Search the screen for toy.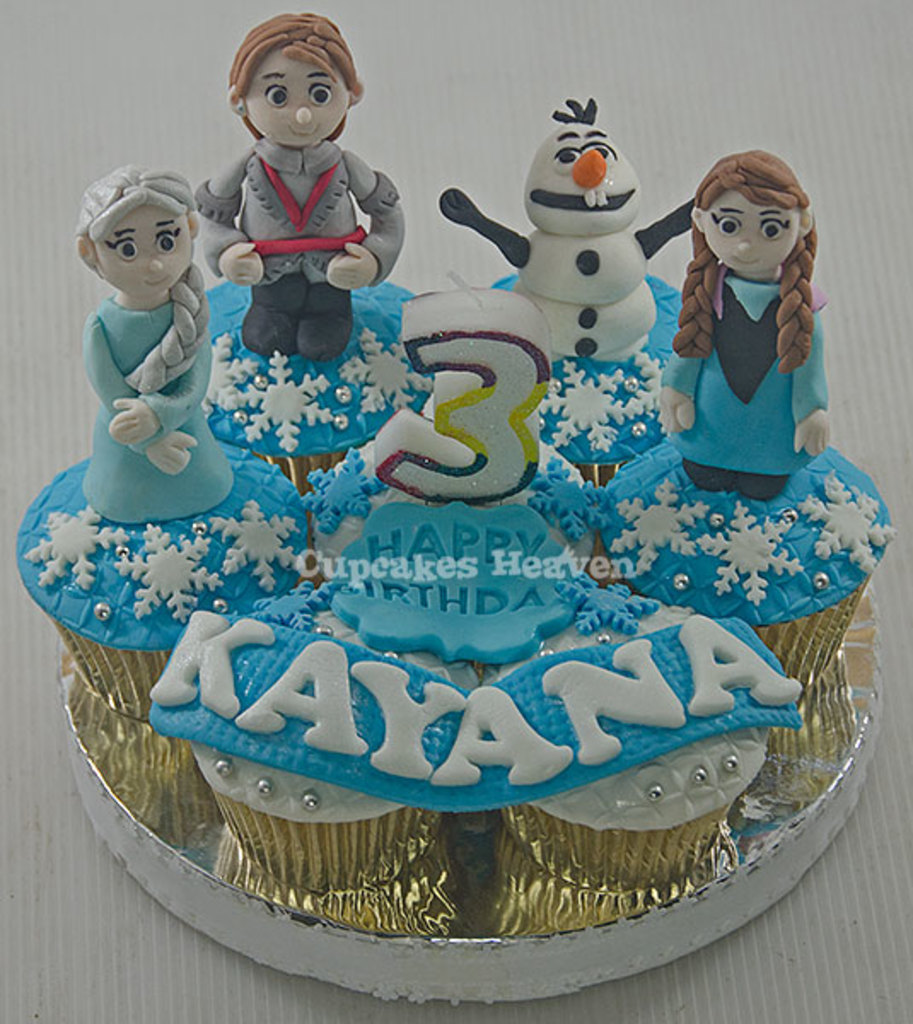
Found at locate(70, 169, 234, 531).
